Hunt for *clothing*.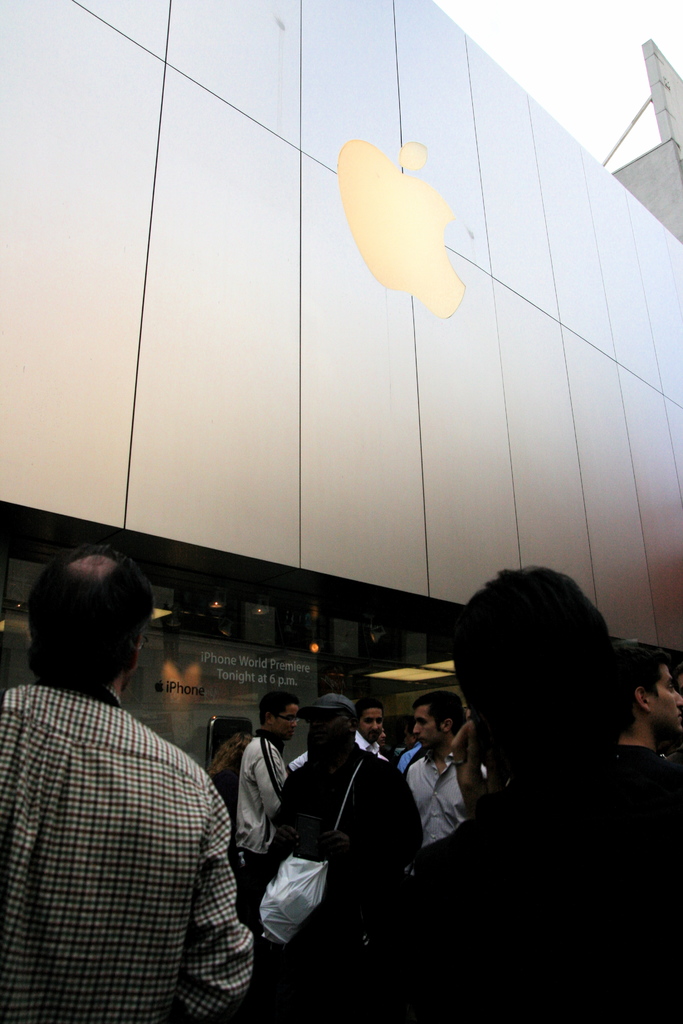
Hunted down at detection(252, 745, 418, 1009).
